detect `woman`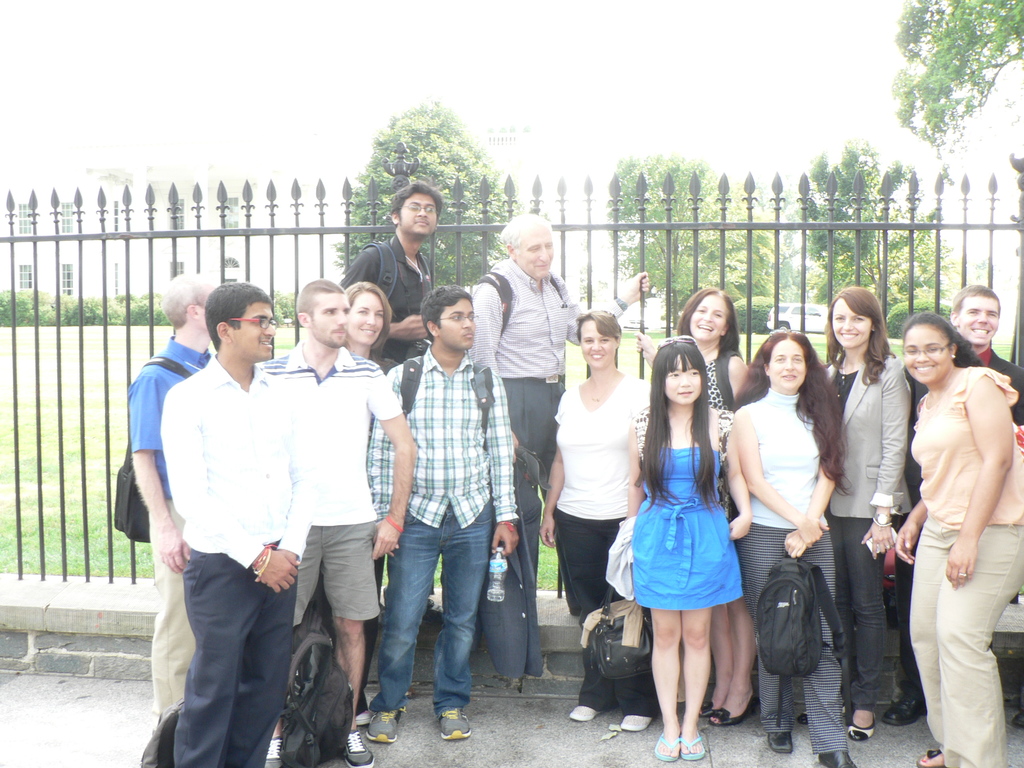
select_region(538, 310, 668, 733)
